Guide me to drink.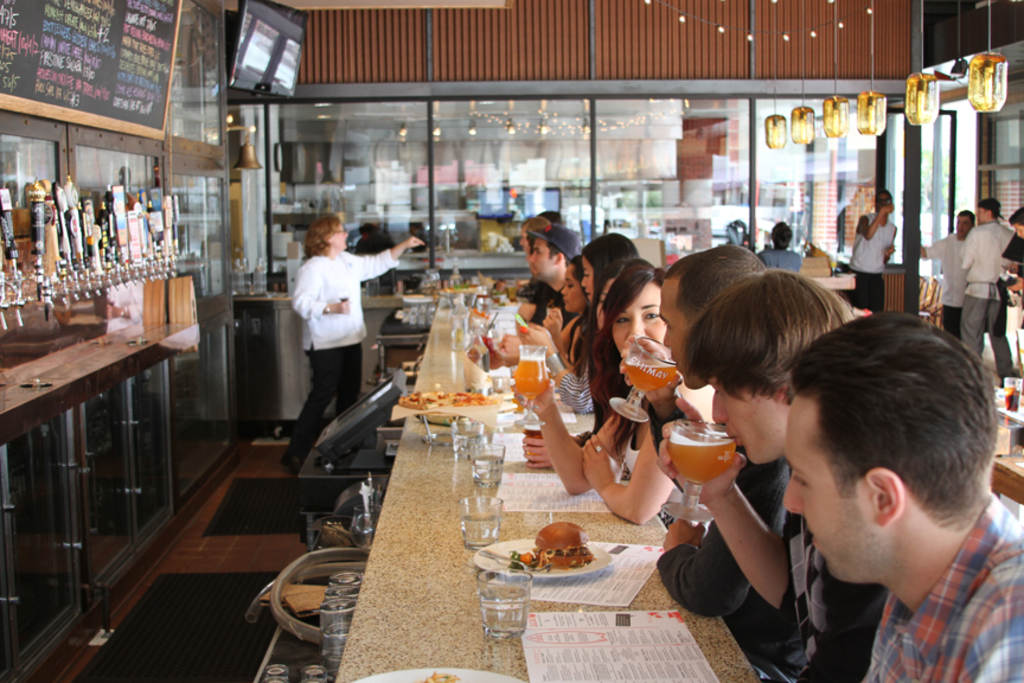
Guidance: 459 513 501 547.
